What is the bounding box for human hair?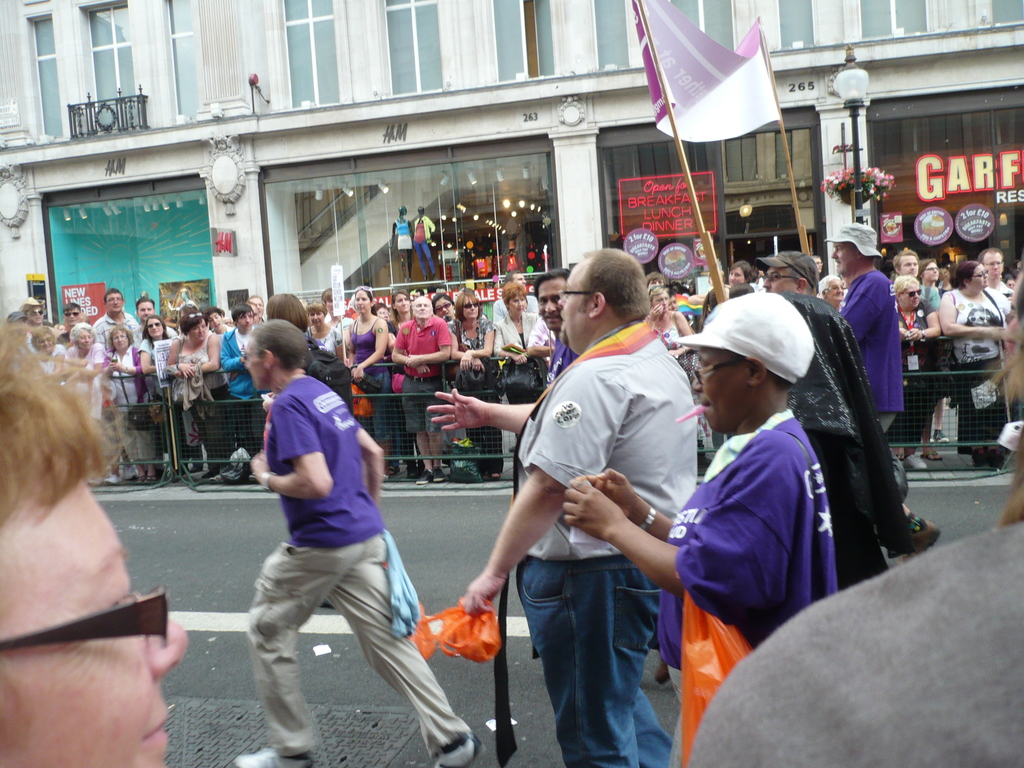
box(564, 249, 652, 333).
